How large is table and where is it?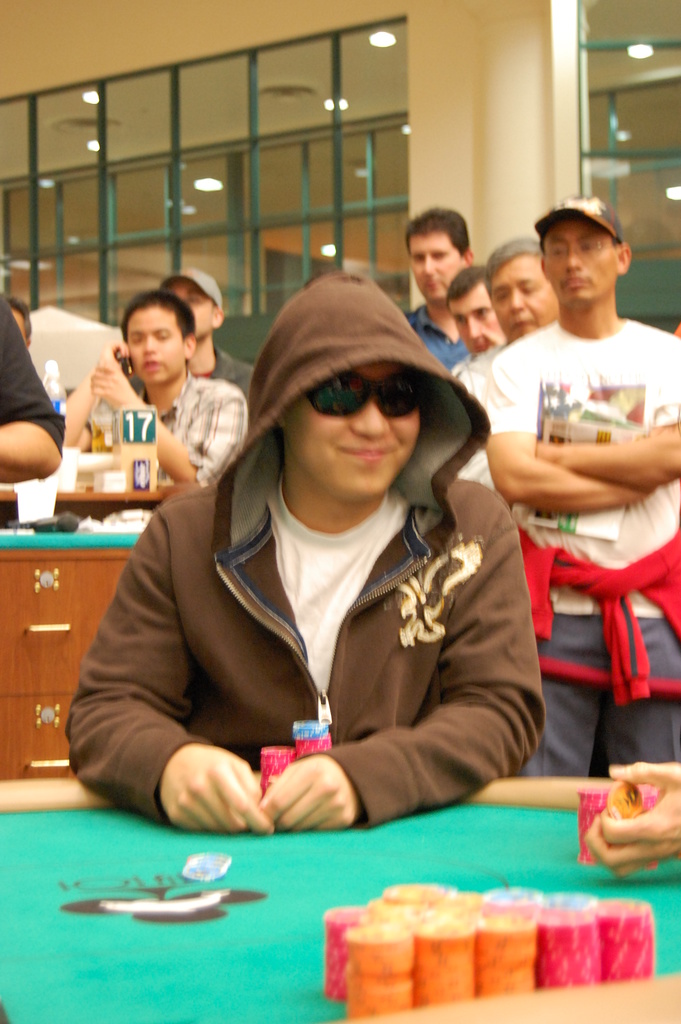
Bounding box: pyautogui.locateOnScreen(0, 771, 680, 1023).
